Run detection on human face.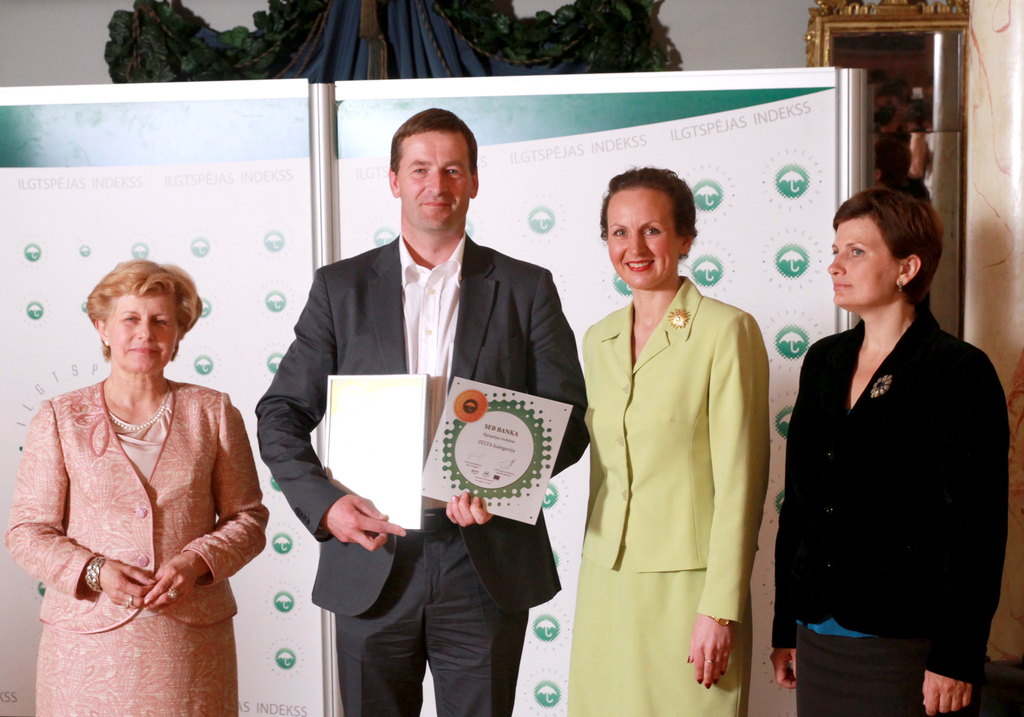
Result: {"x1": 106, "y1": 290, "x2": 180, "y2": 368}.
